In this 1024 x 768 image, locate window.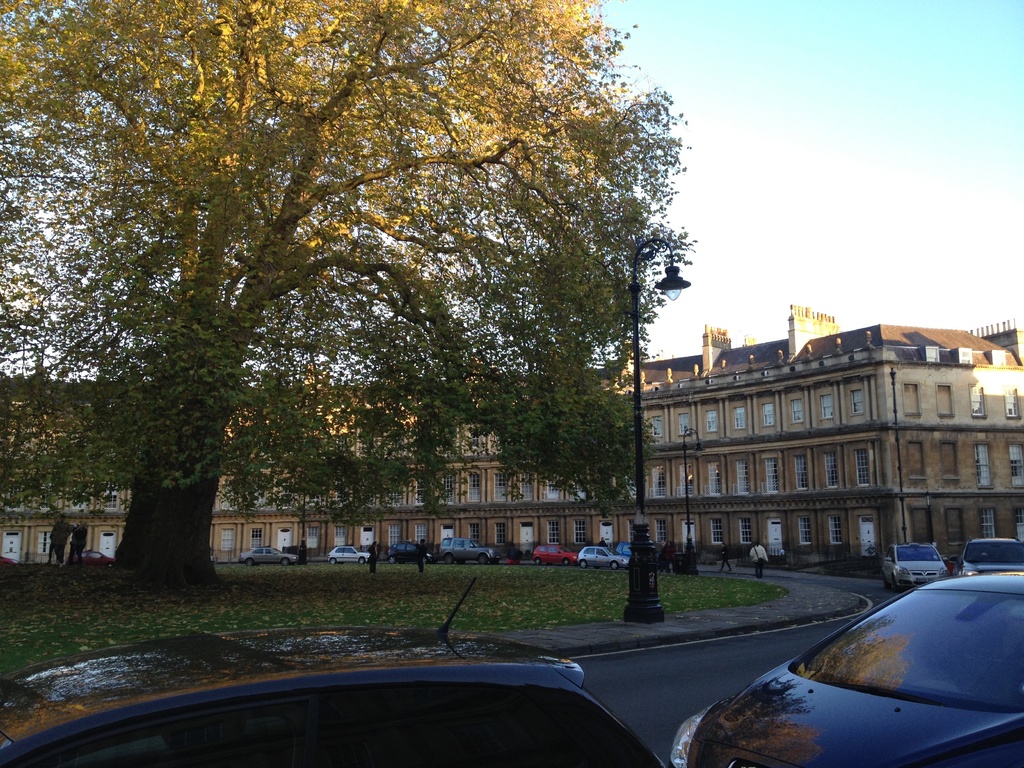
Bounding box: {"x1": 334, "y1": 547, "x2": 358, "y2": 554}.
